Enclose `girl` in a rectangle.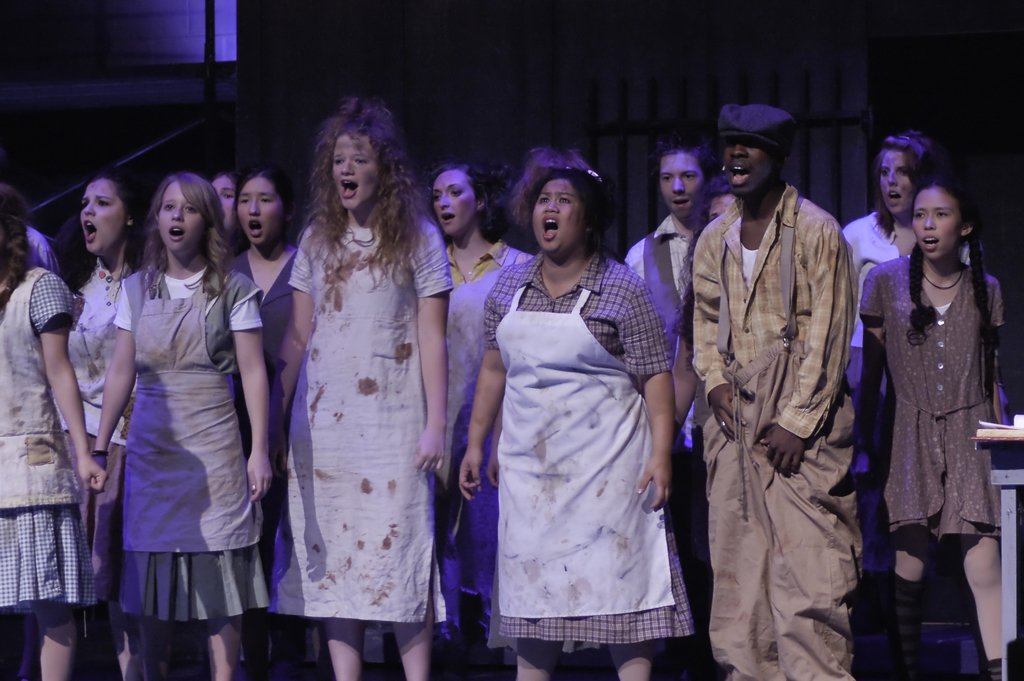
(273, 92, 447, 680).
